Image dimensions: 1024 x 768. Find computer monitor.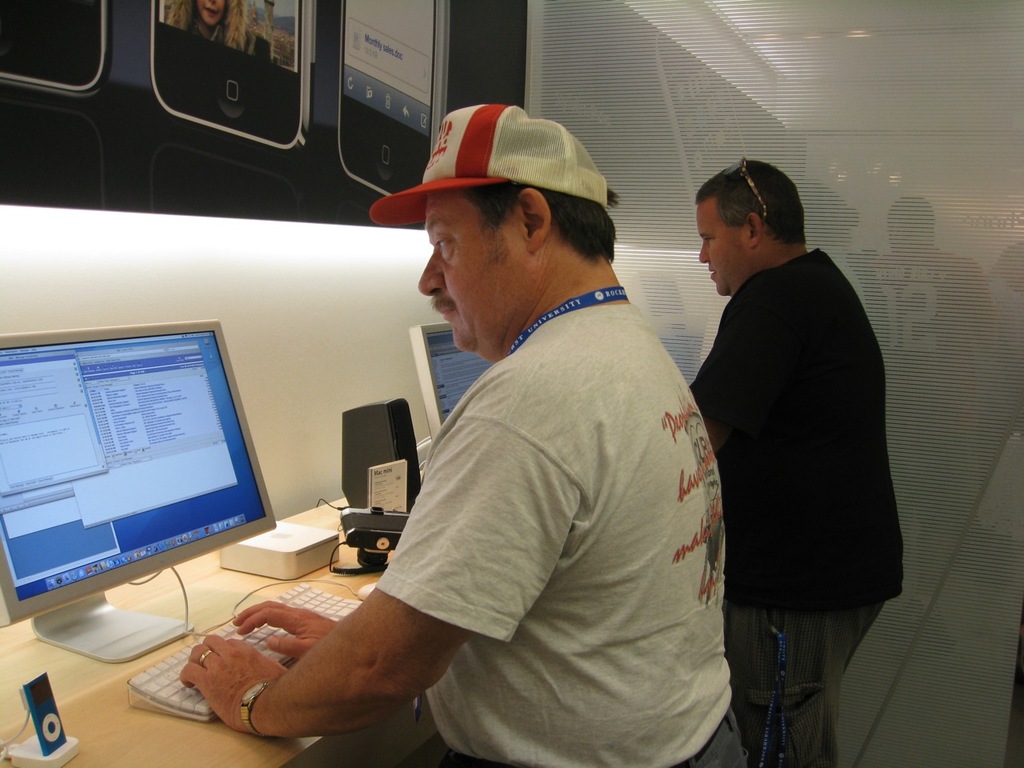
pyautogui.locateOnScreen(406, 321, 506, 450).
